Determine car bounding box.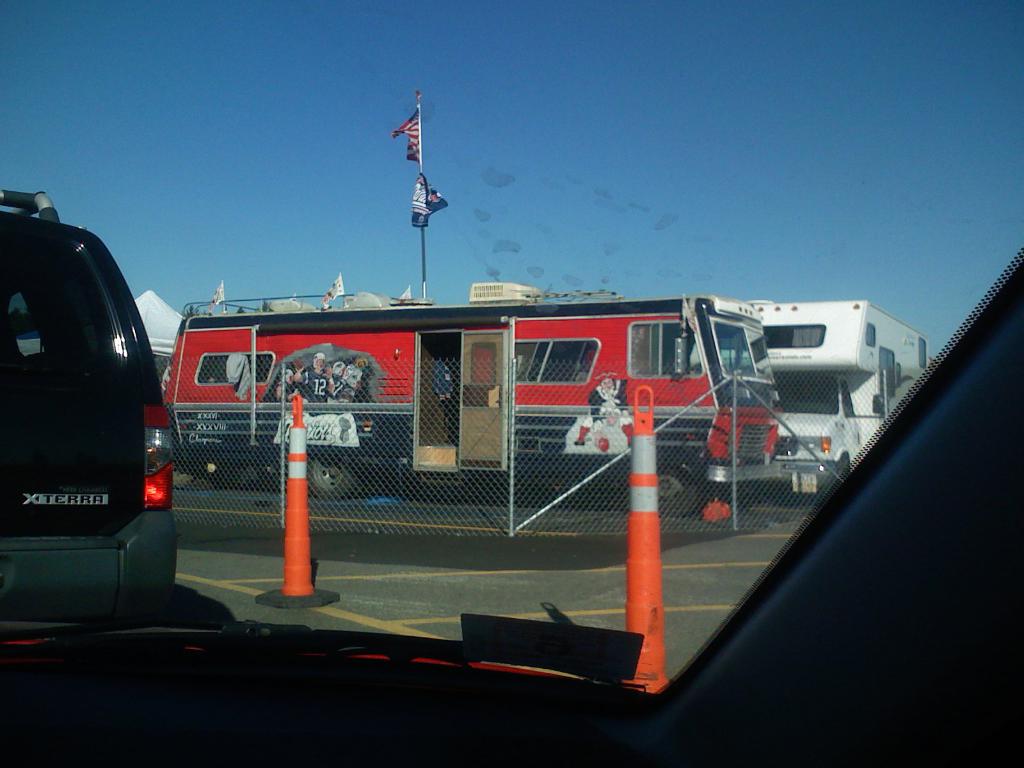
Determined: [1,0,1023,767].
